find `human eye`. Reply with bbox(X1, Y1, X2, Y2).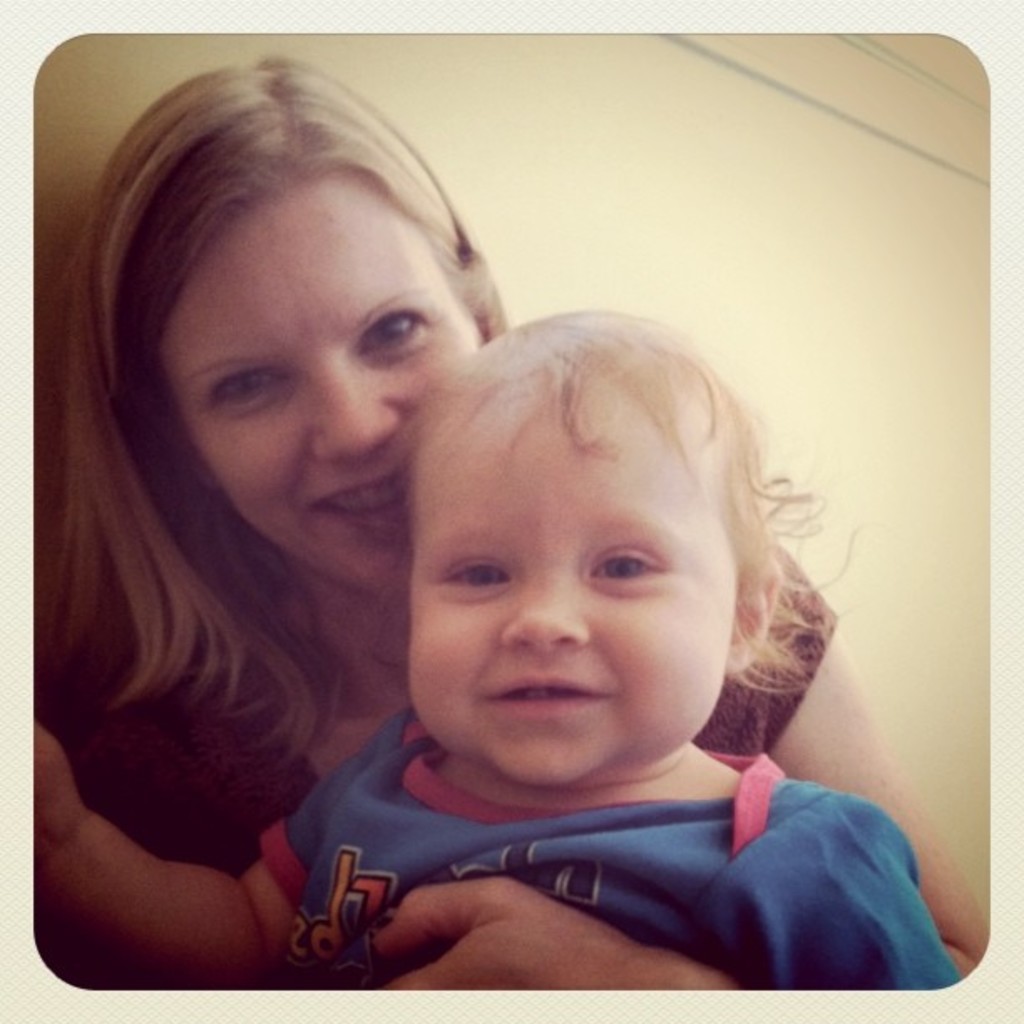
bbox(207, 366, 293, 410).
